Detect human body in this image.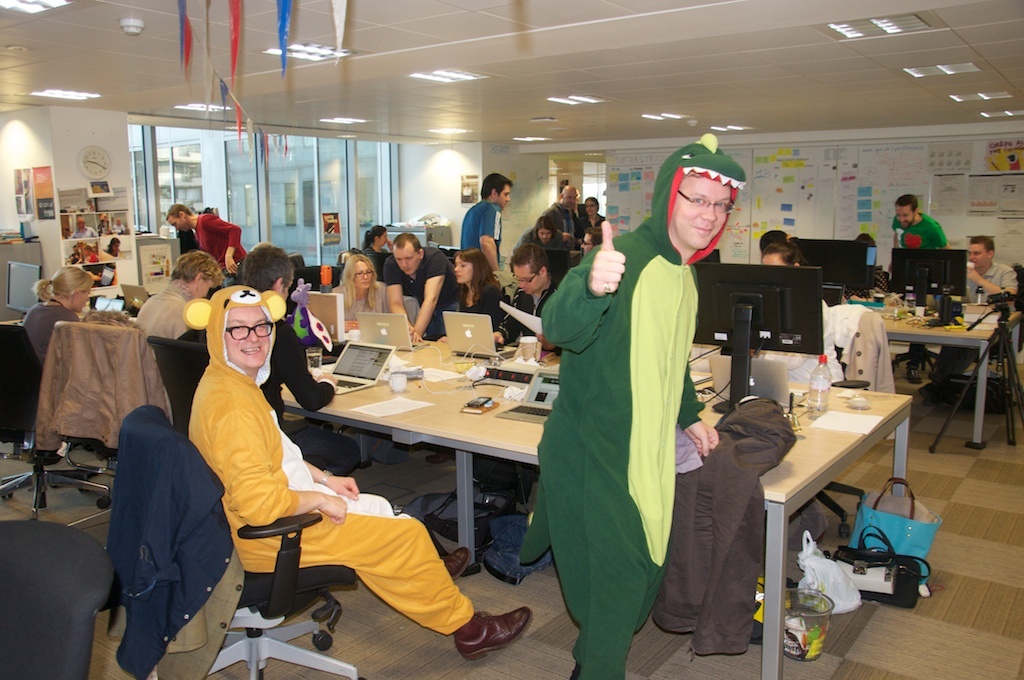
Detection: Rect(180, 240, 343, 478).
